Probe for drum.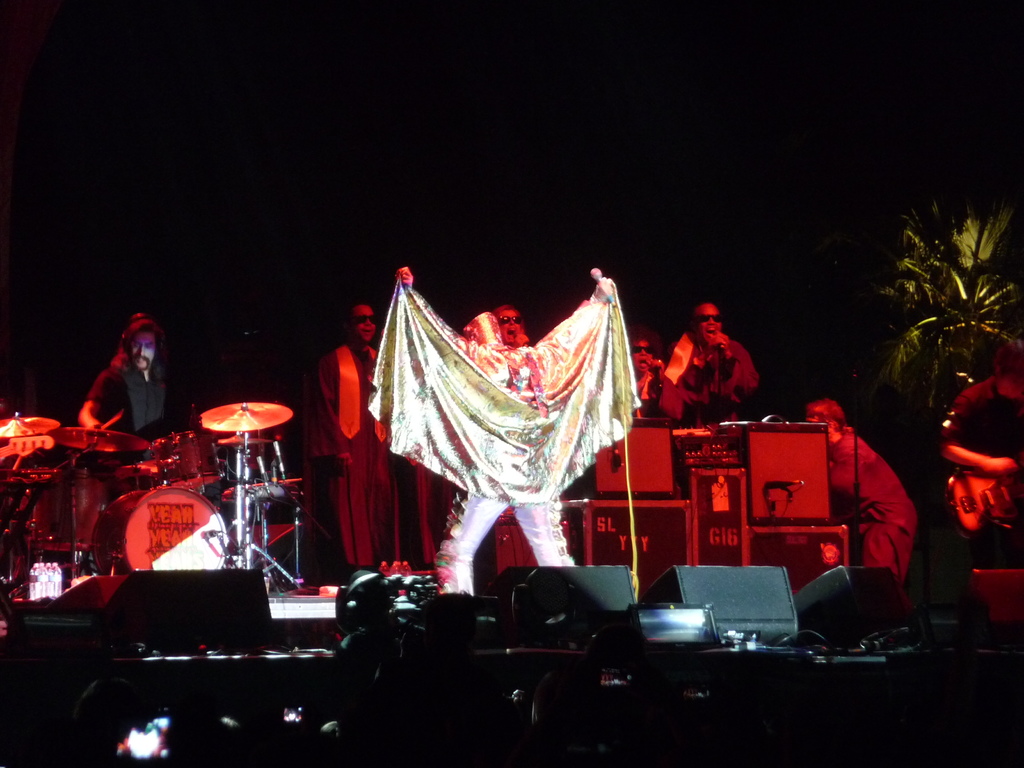
Probe result: [147,431,225,488].
